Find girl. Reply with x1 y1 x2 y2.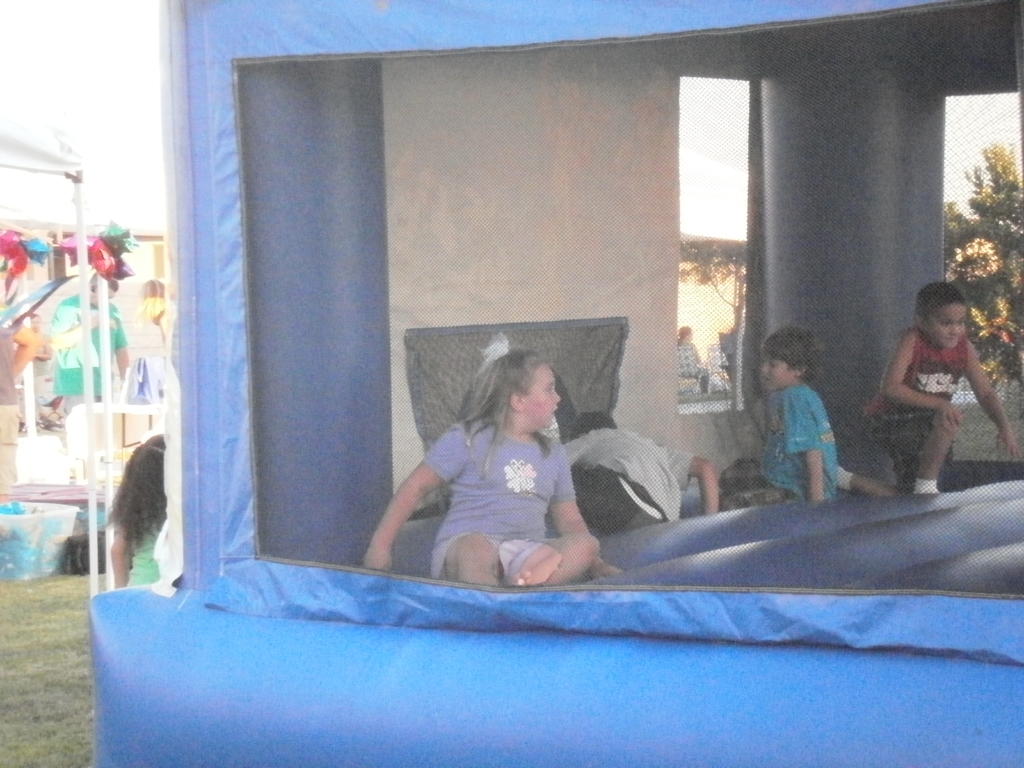
106 433 167 589.
